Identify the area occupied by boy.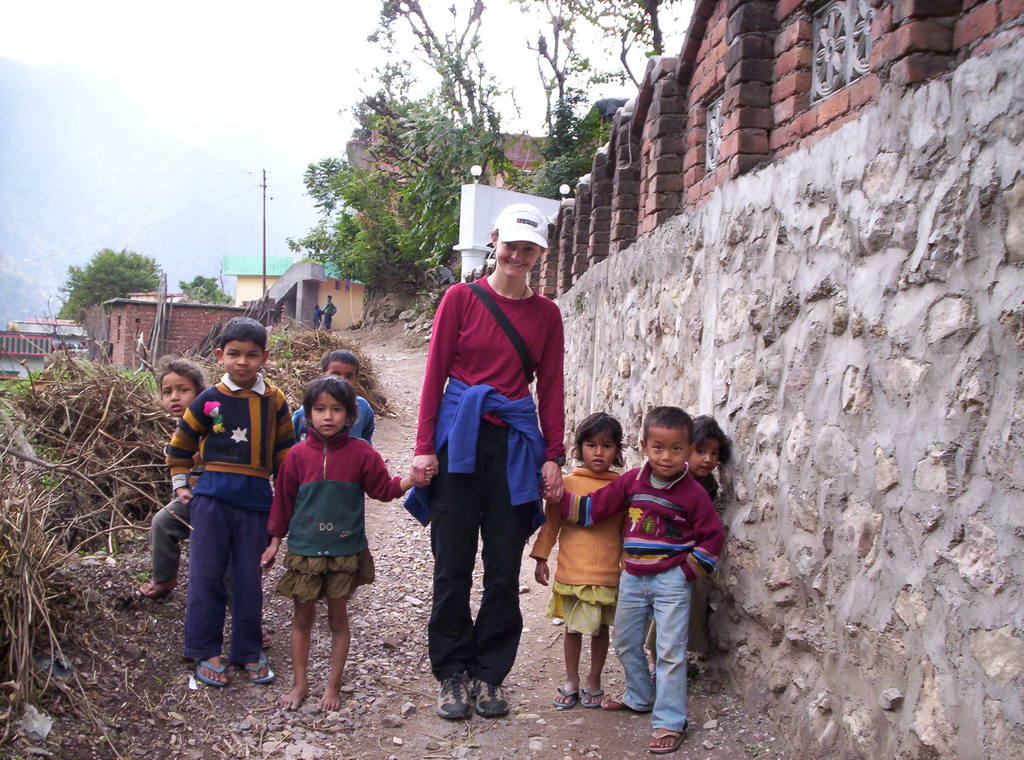
Area: select_region(291, 348, 383, 450).
